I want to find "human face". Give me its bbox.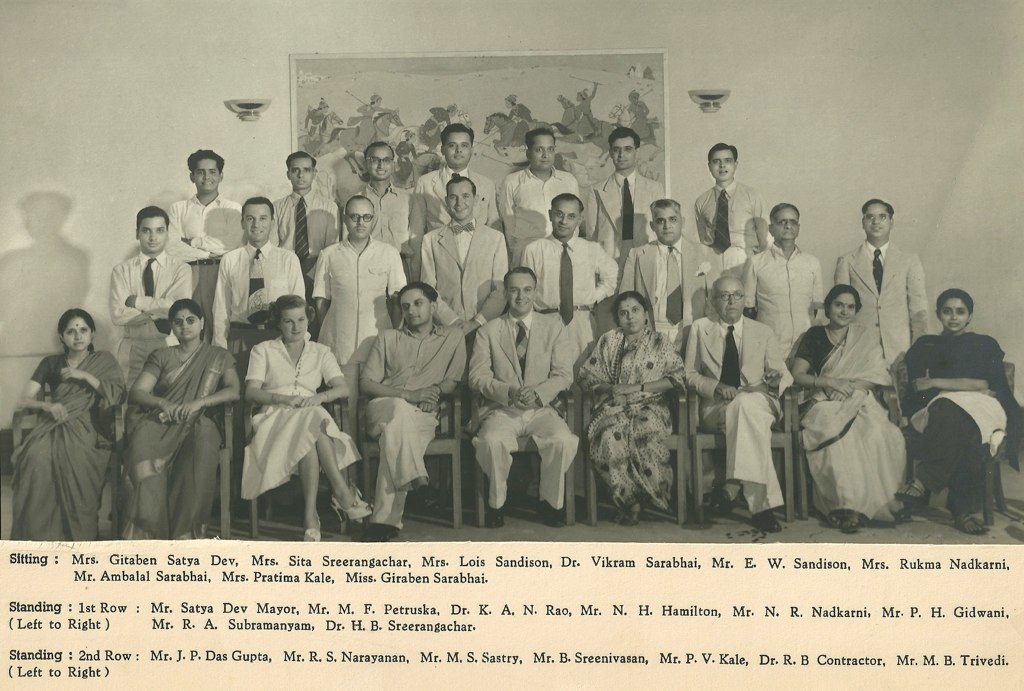
x1=348, y1=203, x2=374, y2=239.
